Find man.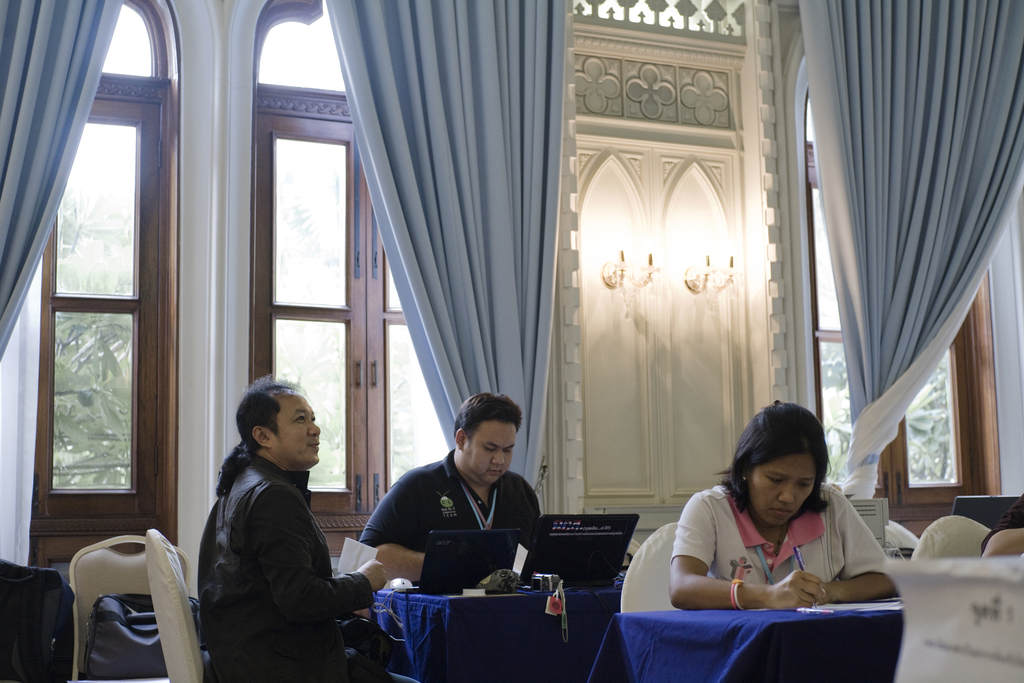
{"x1": 178, "y1": 368, "x2": 375, "y2": 675}.
